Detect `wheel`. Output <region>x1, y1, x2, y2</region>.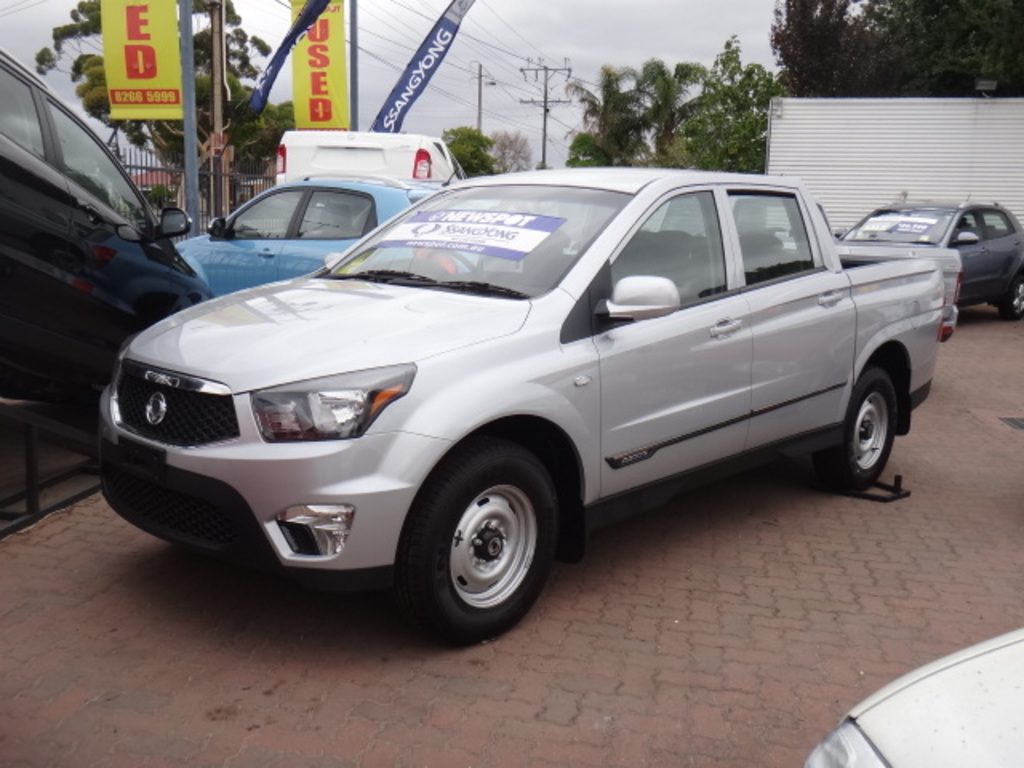
<region>397, 451, 566, 627</region>.
